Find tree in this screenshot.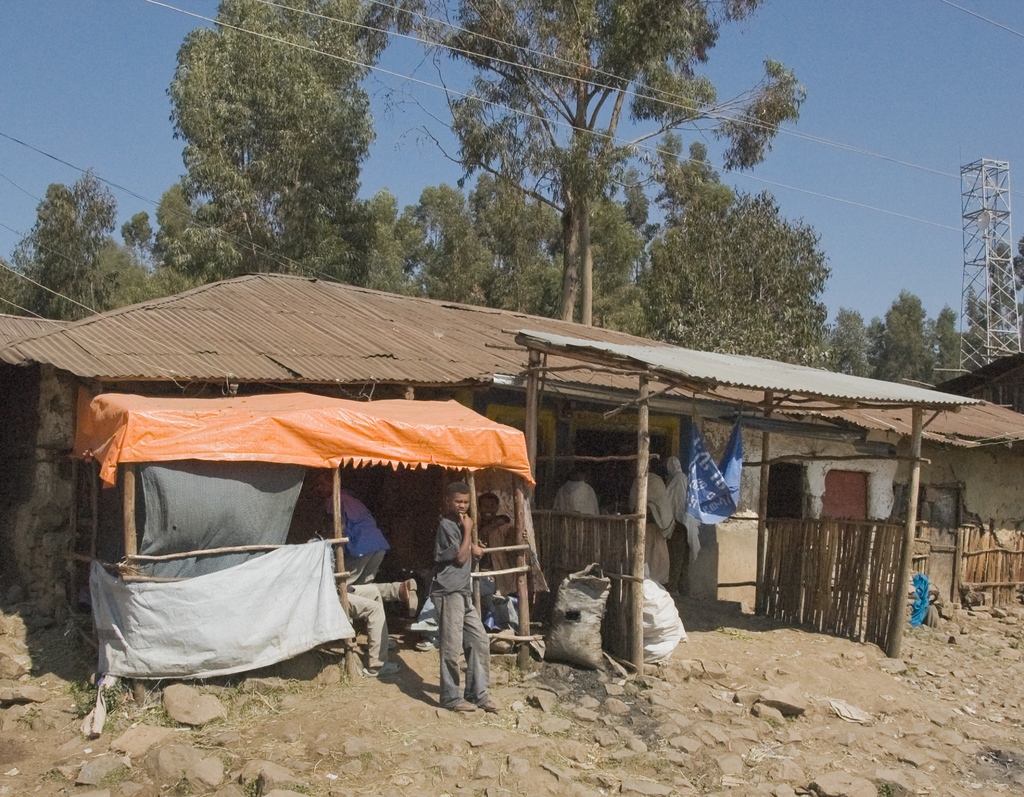
The bounding box for tree is 827, 307, 872, 380.
